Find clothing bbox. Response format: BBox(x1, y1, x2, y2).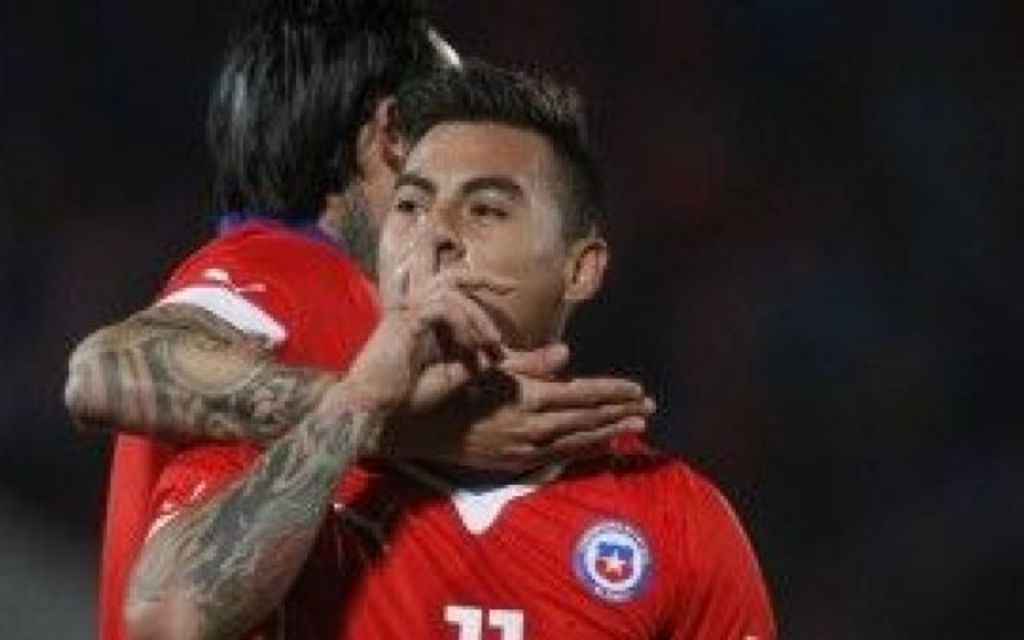
BBox(96, 211, 414, 638).
